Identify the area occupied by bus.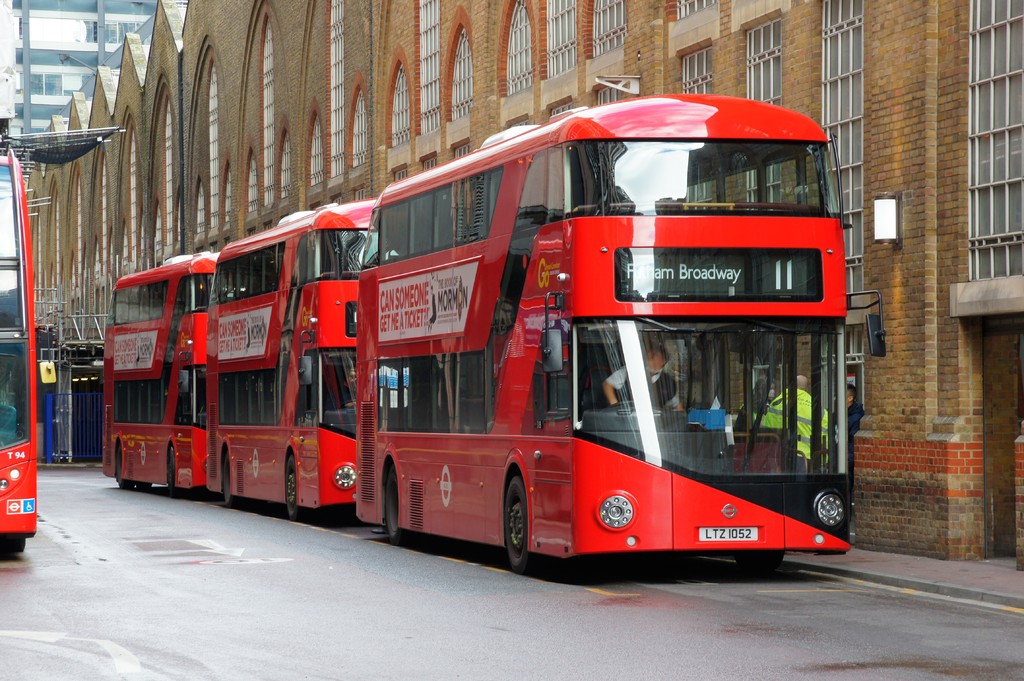
Area: detection(355, 88, 888, 573).
